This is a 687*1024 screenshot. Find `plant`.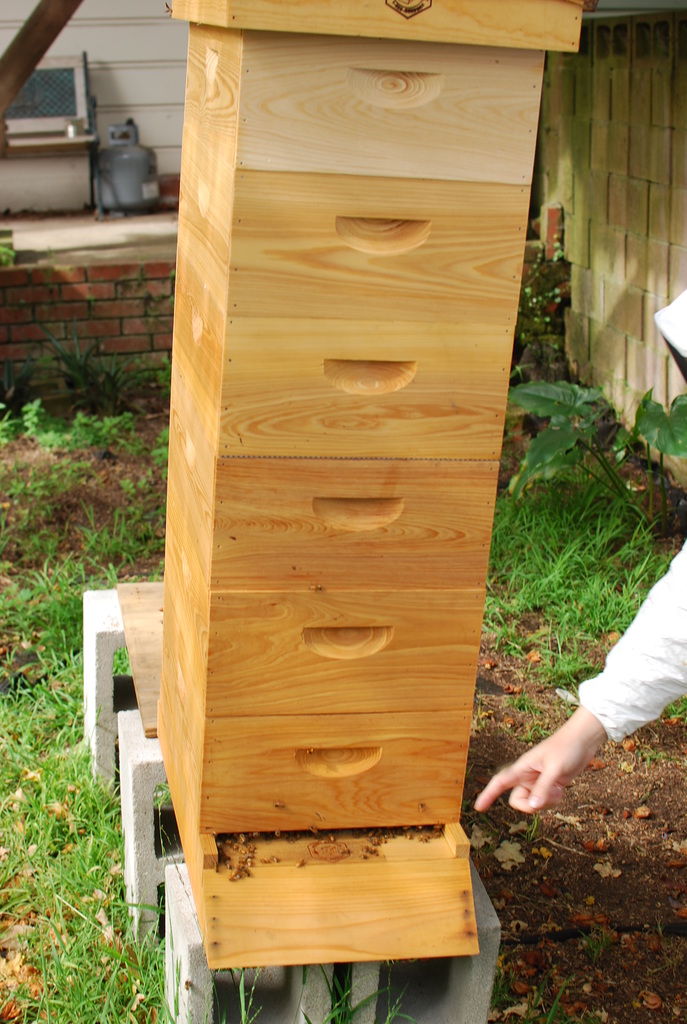
Bounding box: [x1=644, y1=751, x2=666, y2=764].
